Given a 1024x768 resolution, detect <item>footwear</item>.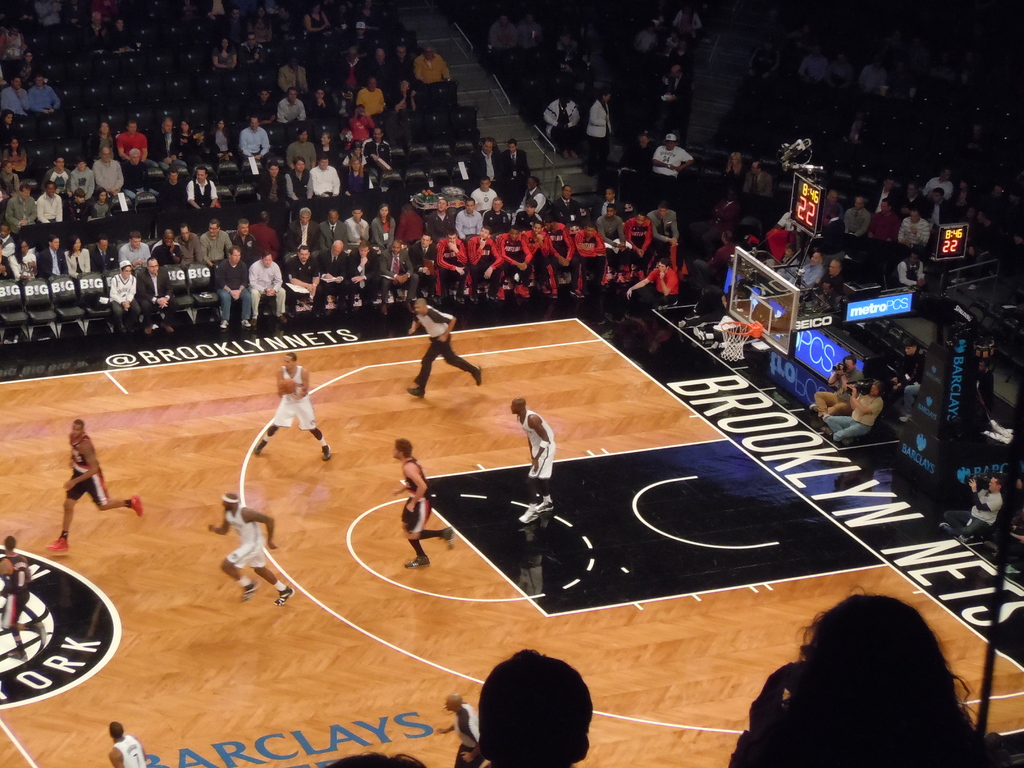
box(276, 311, 287, 321).
